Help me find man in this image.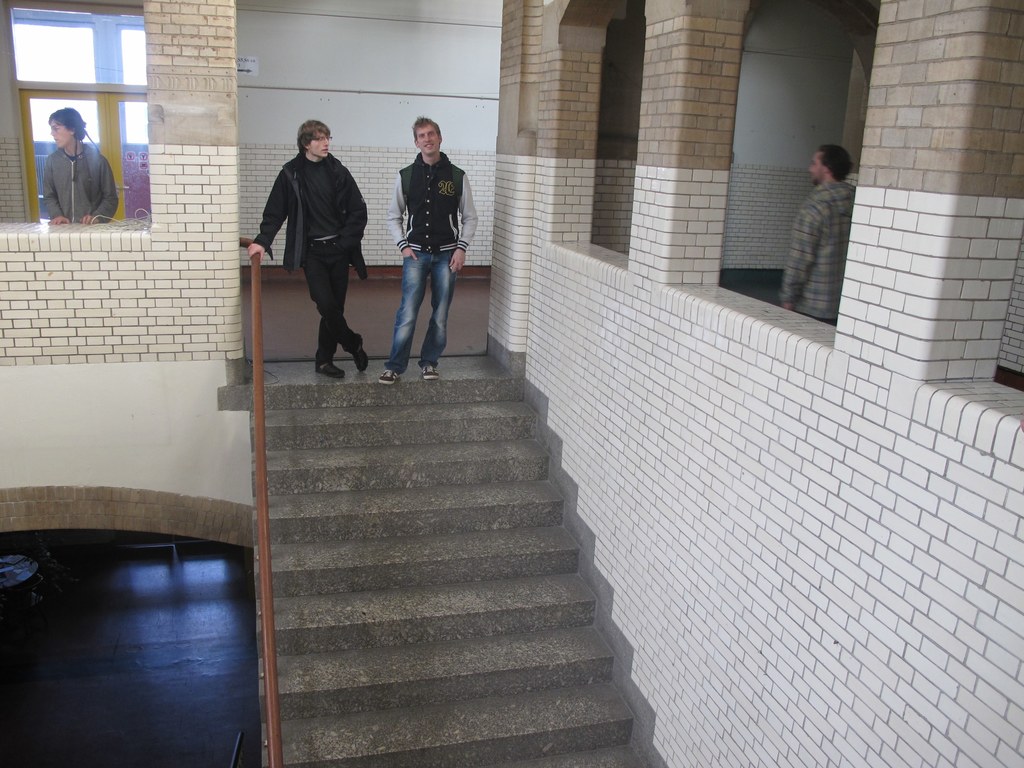
Found it: <region>780, 139, 858, 325</region>.
